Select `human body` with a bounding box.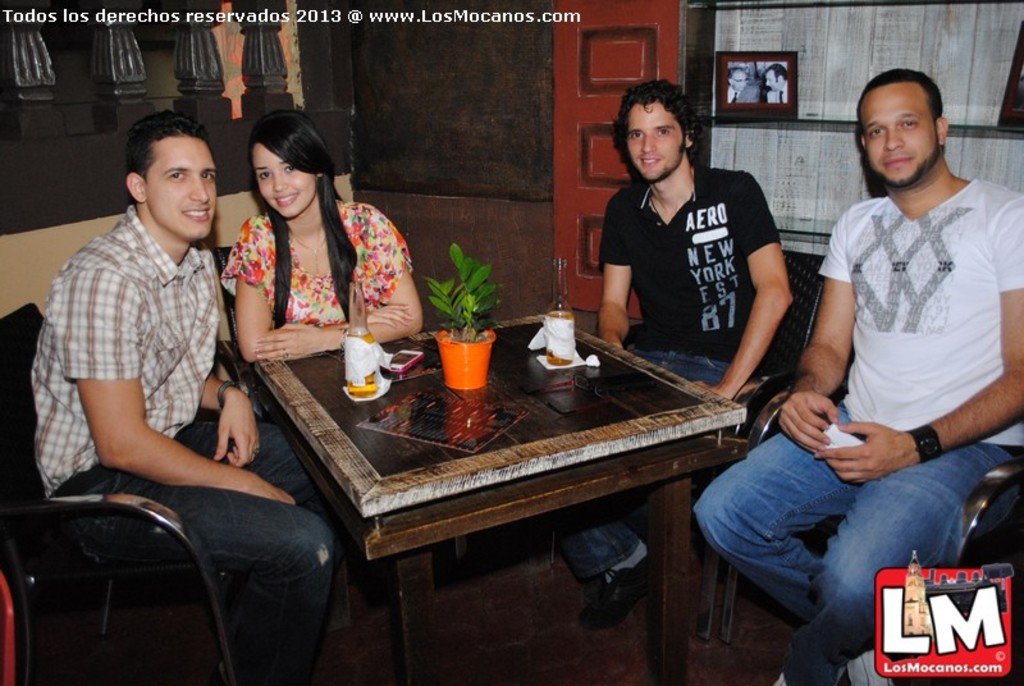
[left=556, top=78, right=805, bottom=646].
